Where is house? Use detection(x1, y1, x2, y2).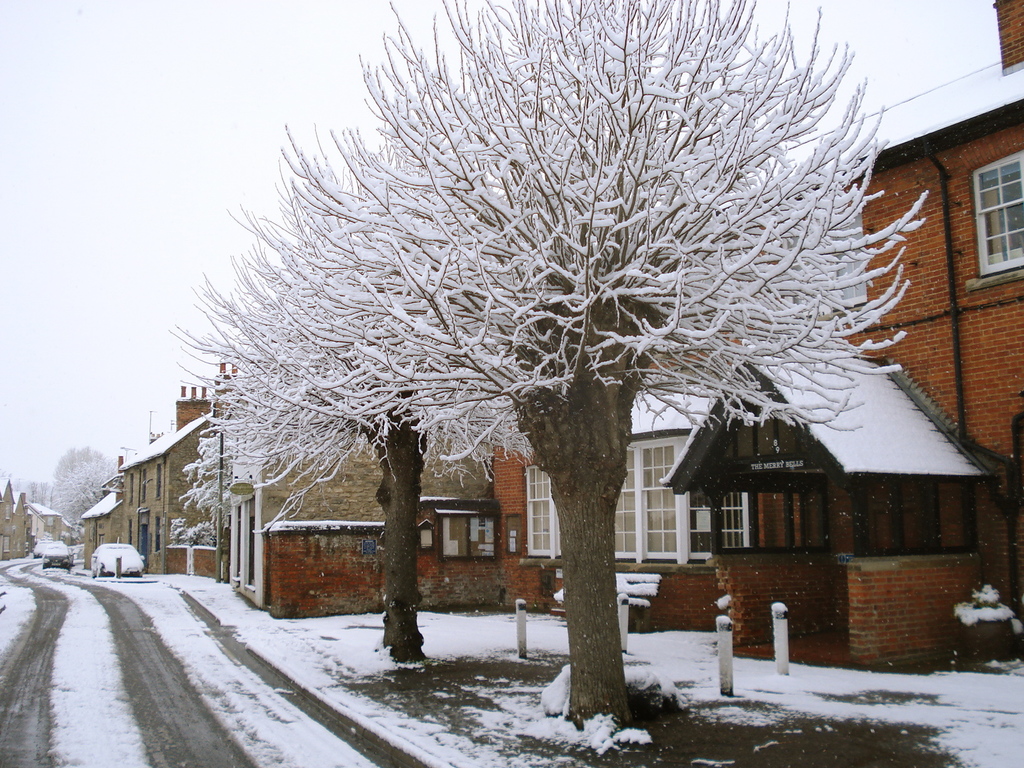
detection(72, 368, 494, 610).
